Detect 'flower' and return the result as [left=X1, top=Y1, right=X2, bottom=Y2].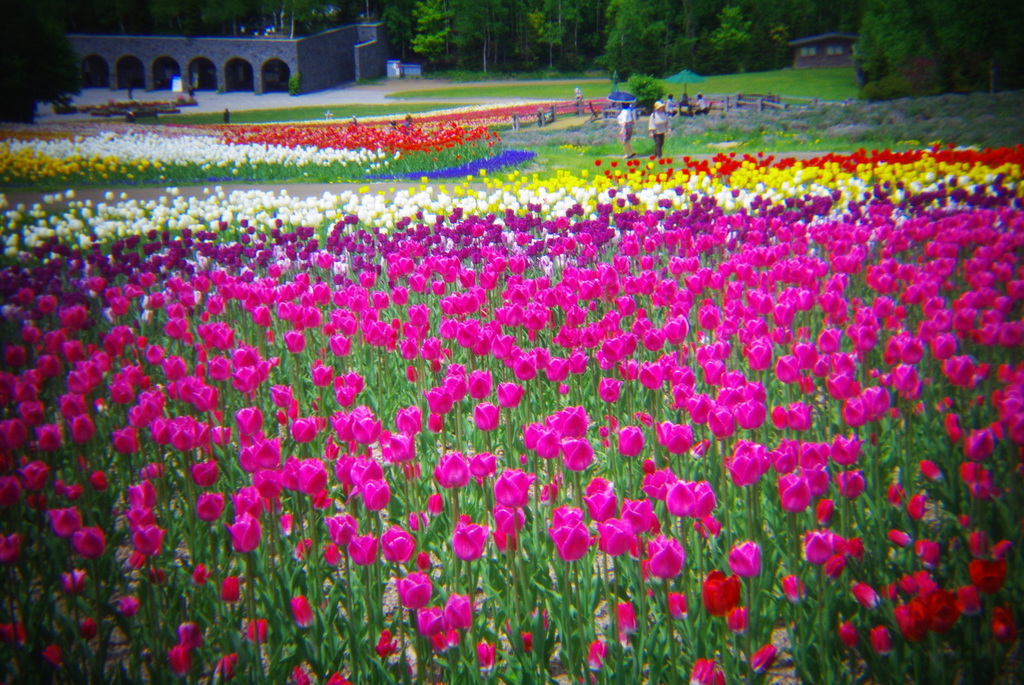
[left=833, top=466, right=865, bottom=498].
